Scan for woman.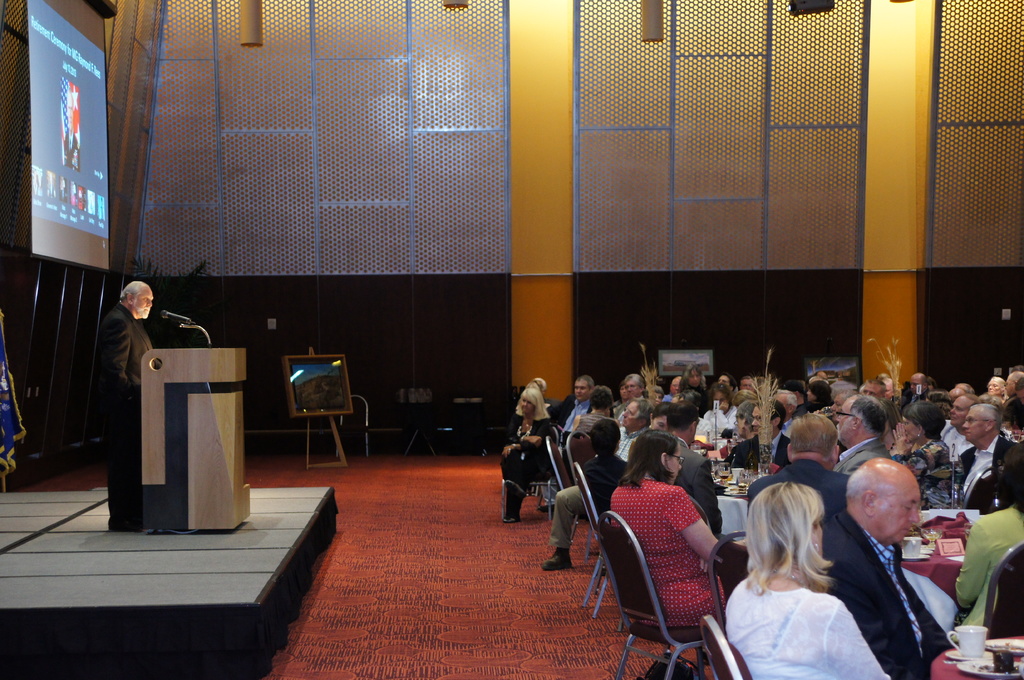
Scan result: <region>734, 472, 878, 679</region>.
